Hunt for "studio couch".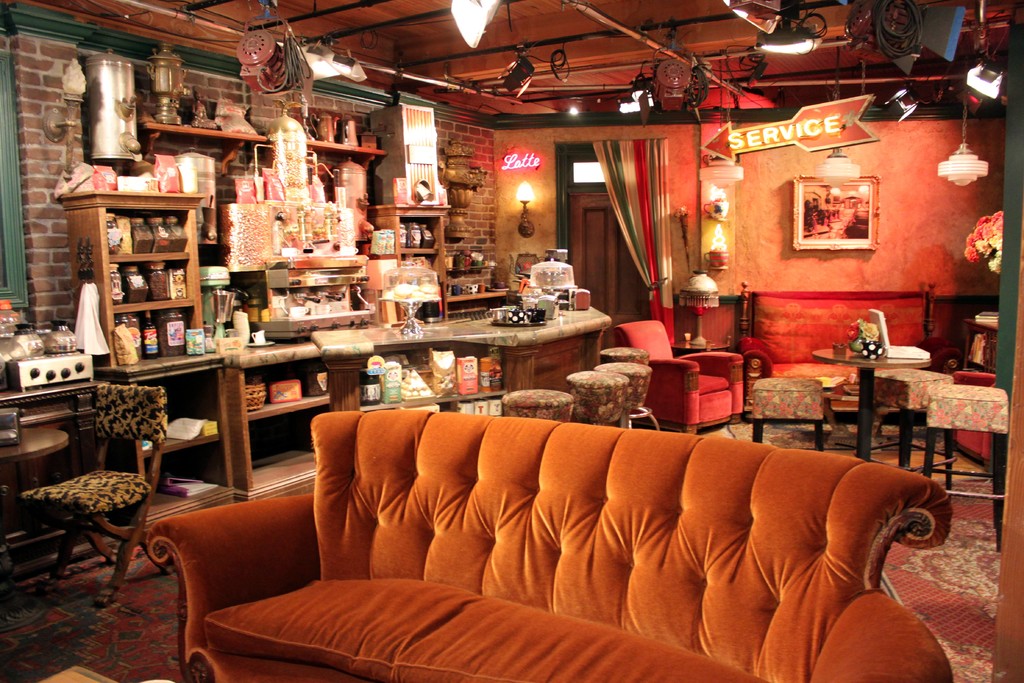
Hunted down at bbox(136, 404, 948, 682).
